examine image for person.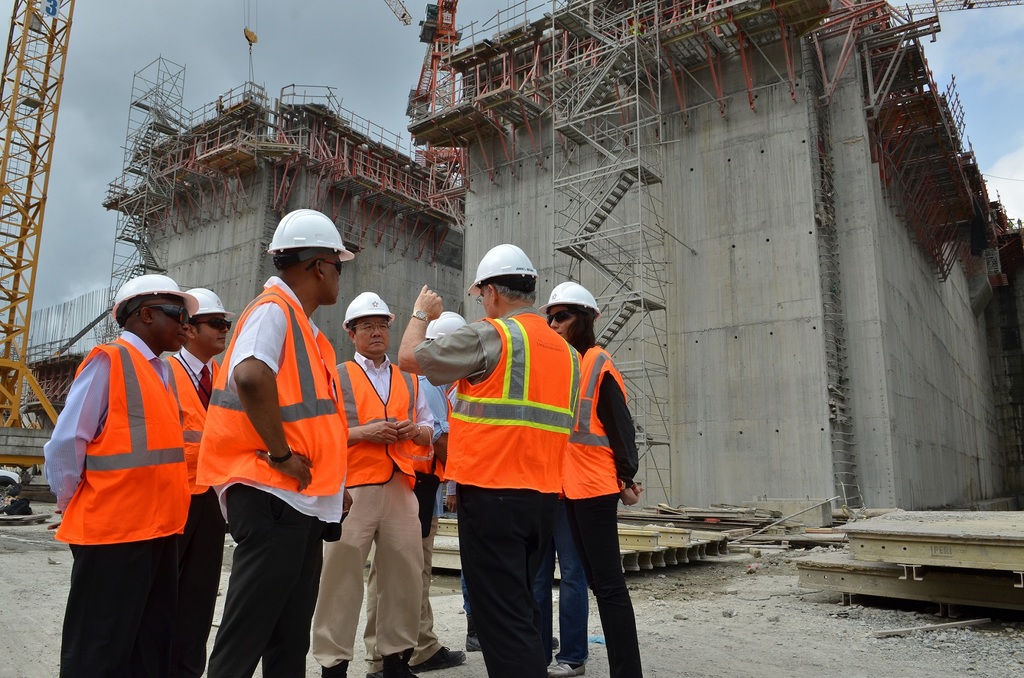
Examination result: 30, 268, 177, 677.
